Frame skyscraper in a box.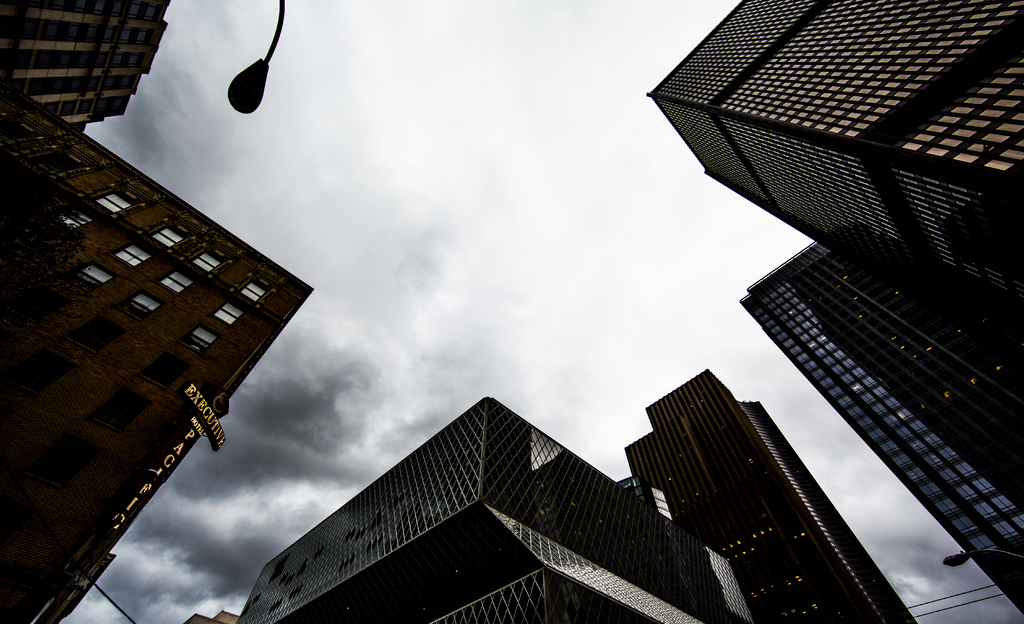
pyautogui.locateOnScreen(0, 74, 316, 623).
